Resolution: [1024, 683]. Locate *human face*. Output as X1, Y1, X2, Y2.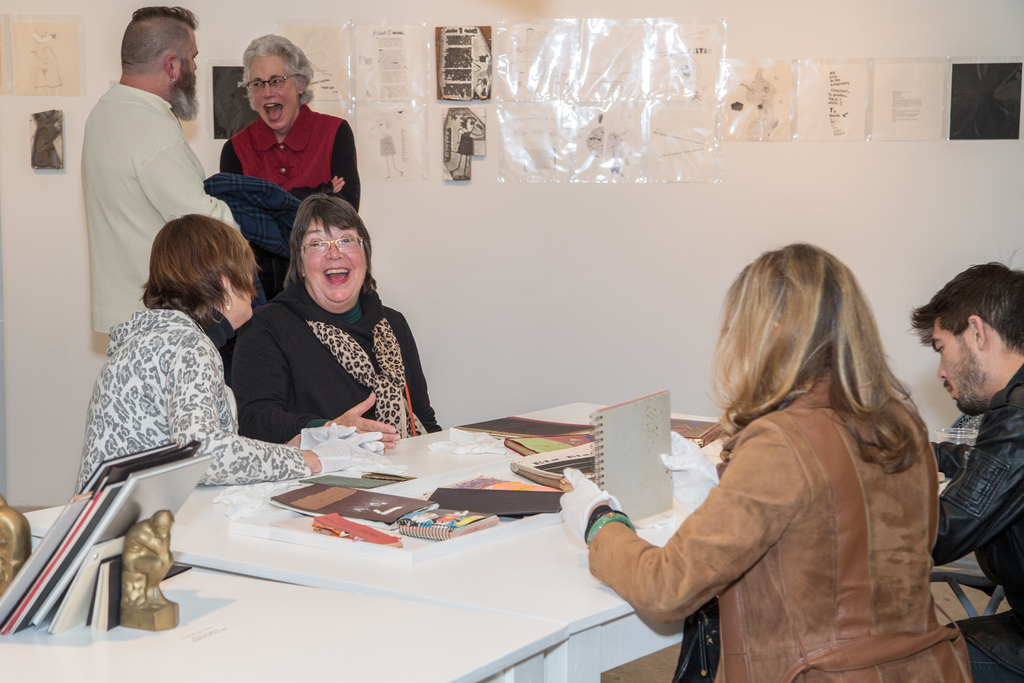
302, 219, 365, 300.
